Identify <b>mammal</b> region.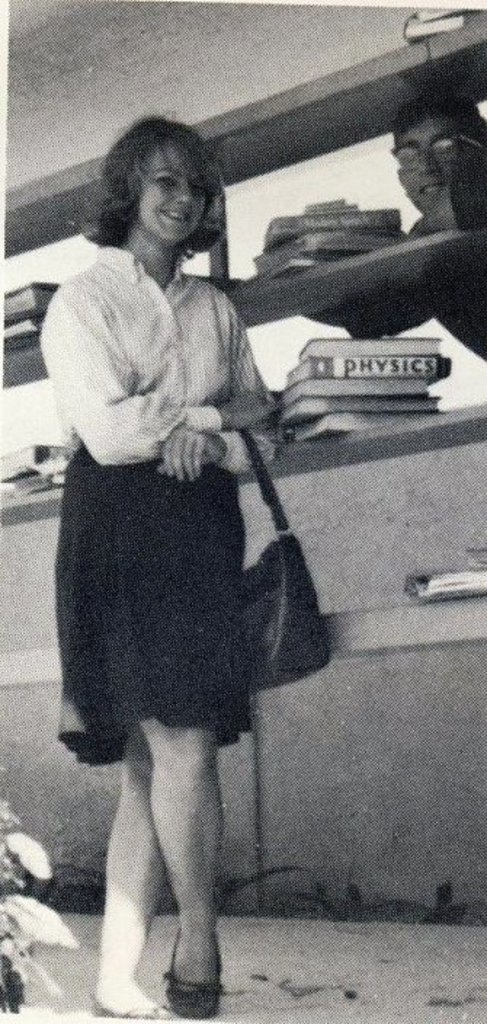
Region: 9/172/358/921.
